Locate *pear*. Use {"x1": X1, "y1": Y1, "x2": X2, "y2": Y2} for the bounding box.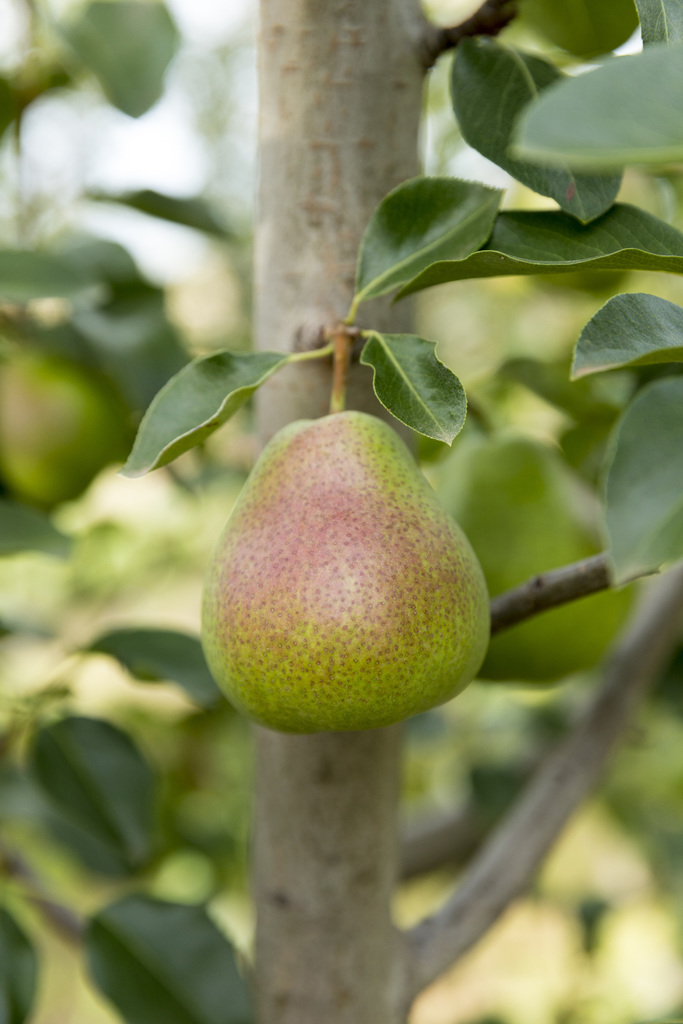
{"x1": 200, "y1": 328, "x2": 494, "y2": 736}.
